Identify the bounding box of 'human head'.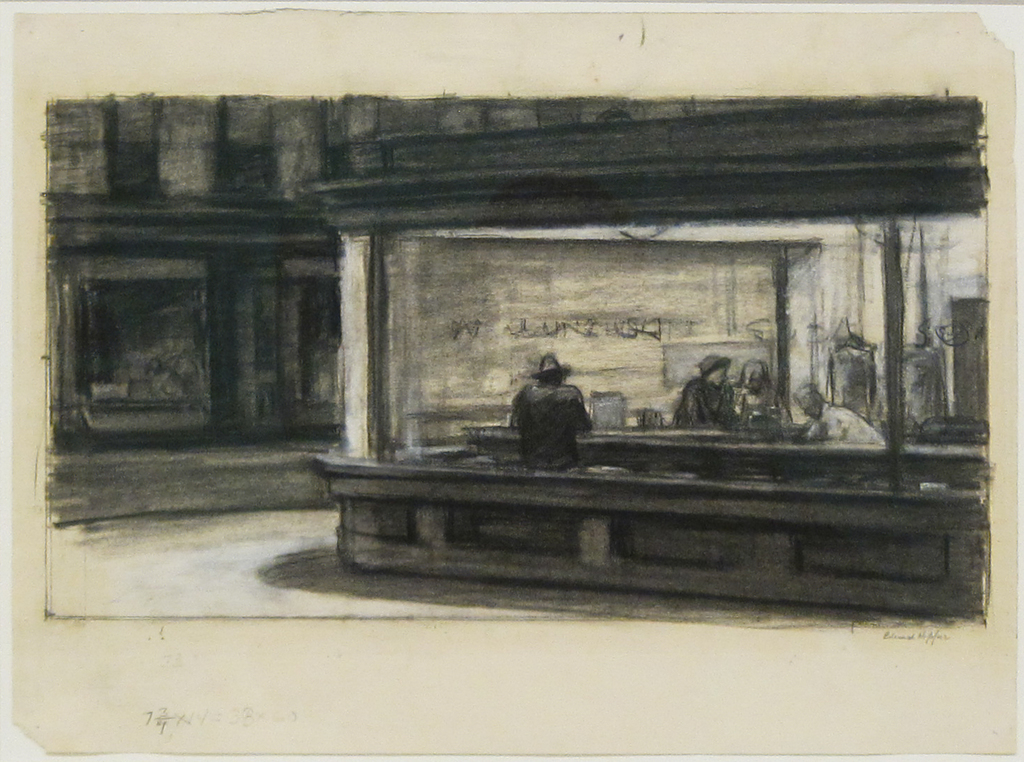
{"left": 739, "top": 357, "right": 766, "bottom": 391}.
